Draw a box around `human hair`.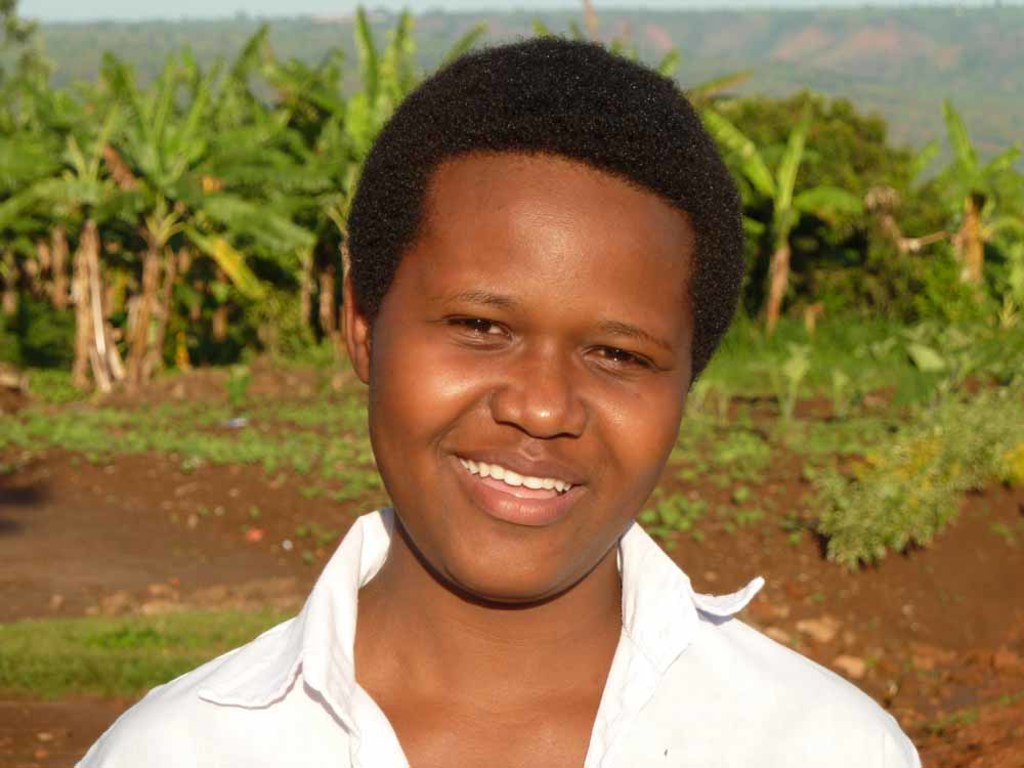
region(330, 53, 724, 422).
